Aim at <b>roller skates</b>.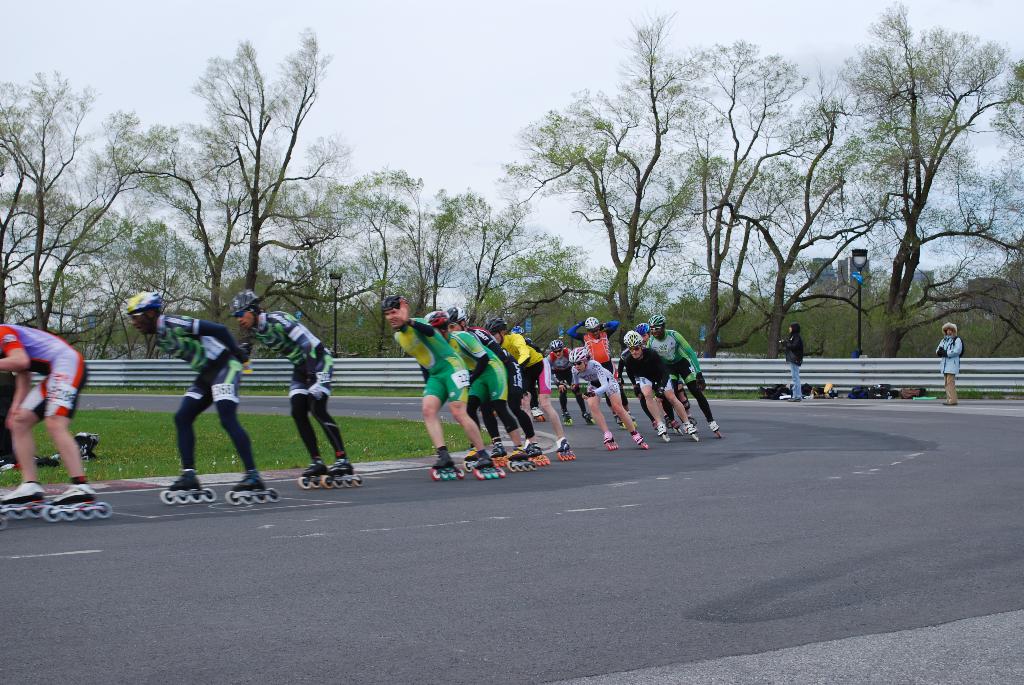
Aimed at {"x1": 160, "y1": 465, "x2": 218, "y2": 505}.
